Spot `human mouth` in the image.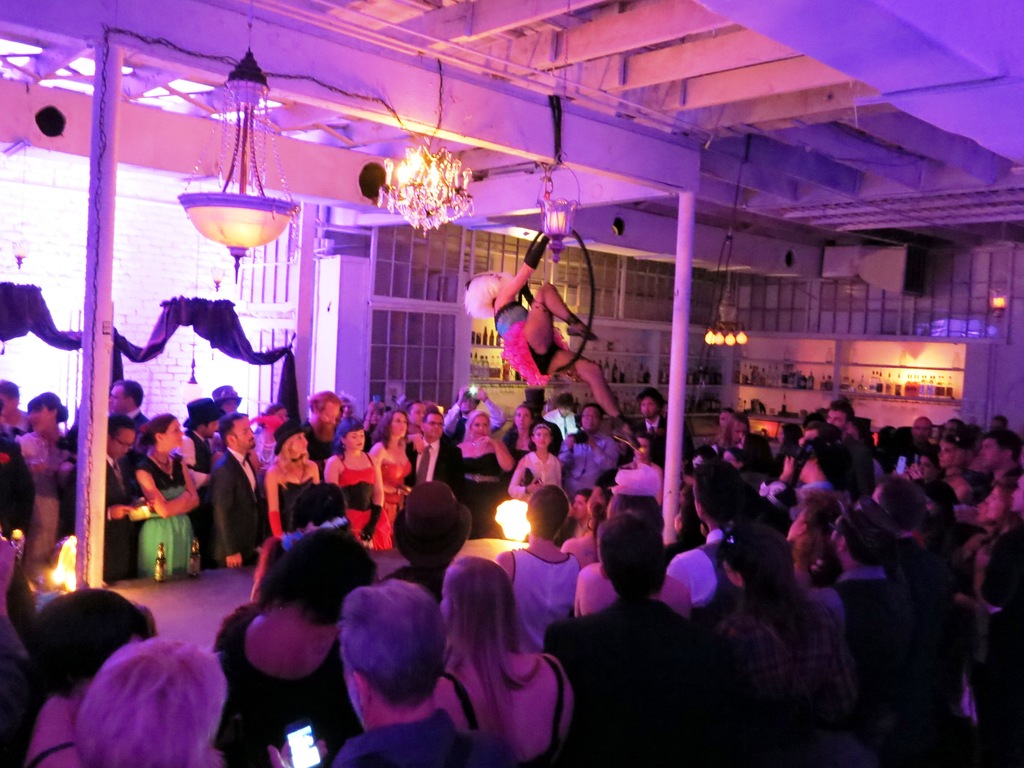
`human mouth` found at {"left": 537, "top": 440, "right": 547, "bottom": 446}.
